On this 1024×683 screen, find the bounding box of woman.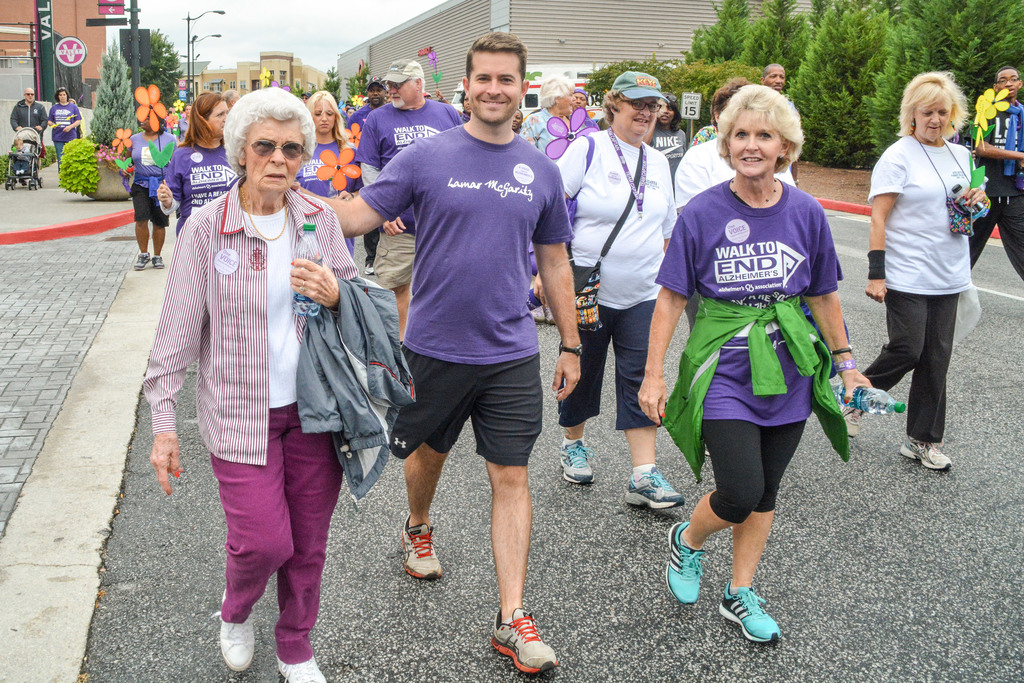
Bounding box: rect(173, 102, 189, 143).
